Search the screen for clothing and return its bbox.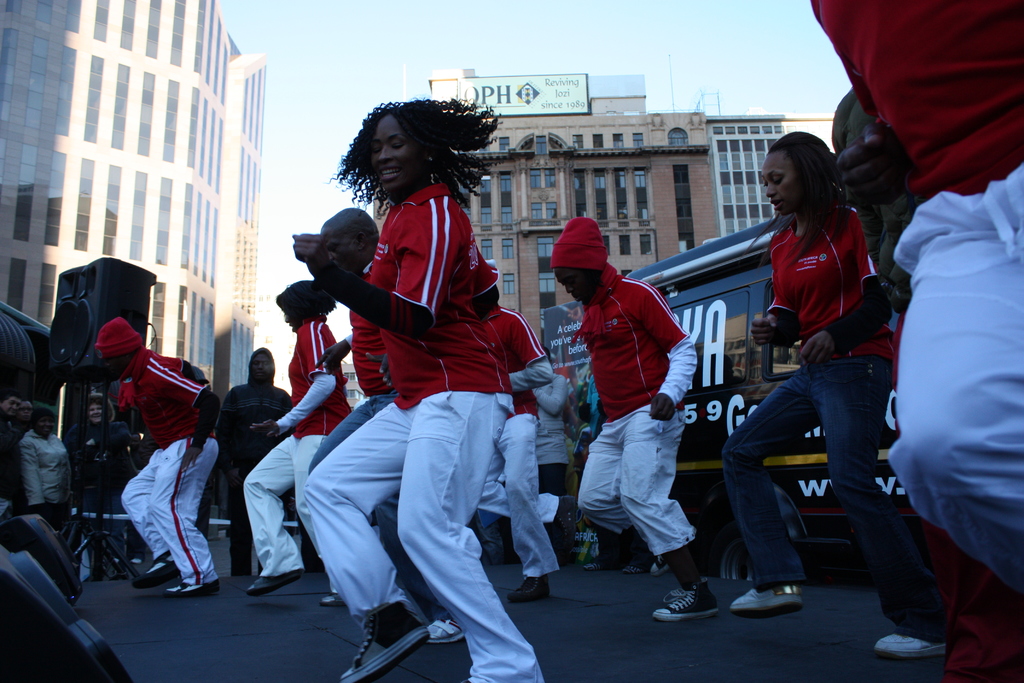
Found: {"x1": 718, "y1": 202, "x2": 941, "y2": 637}.
